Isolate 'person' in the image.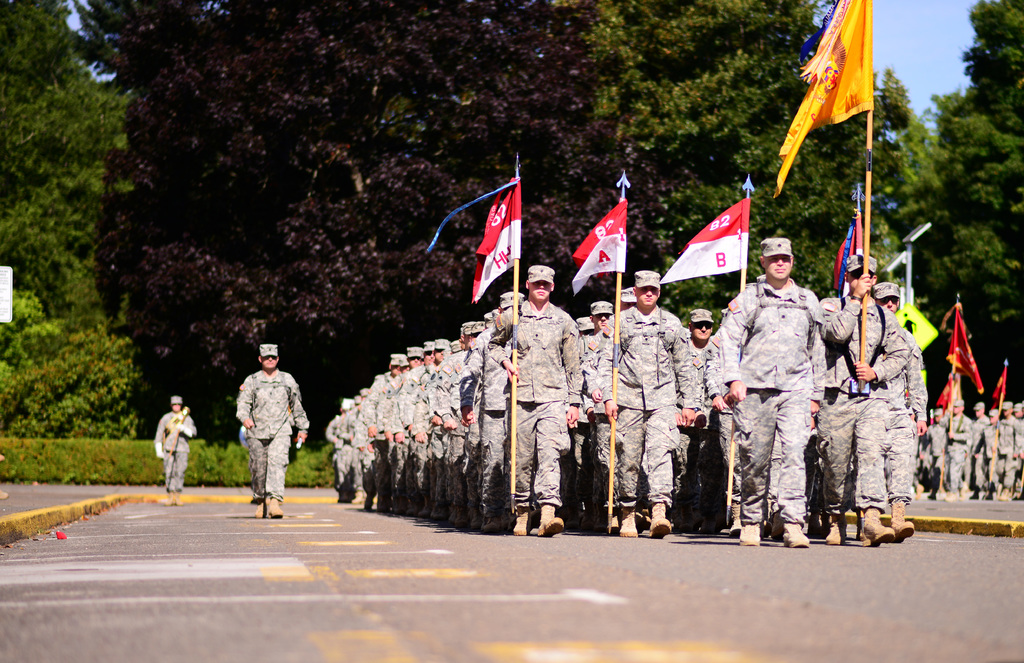
Isolated region: select_region(405, 338, 445, 524).
